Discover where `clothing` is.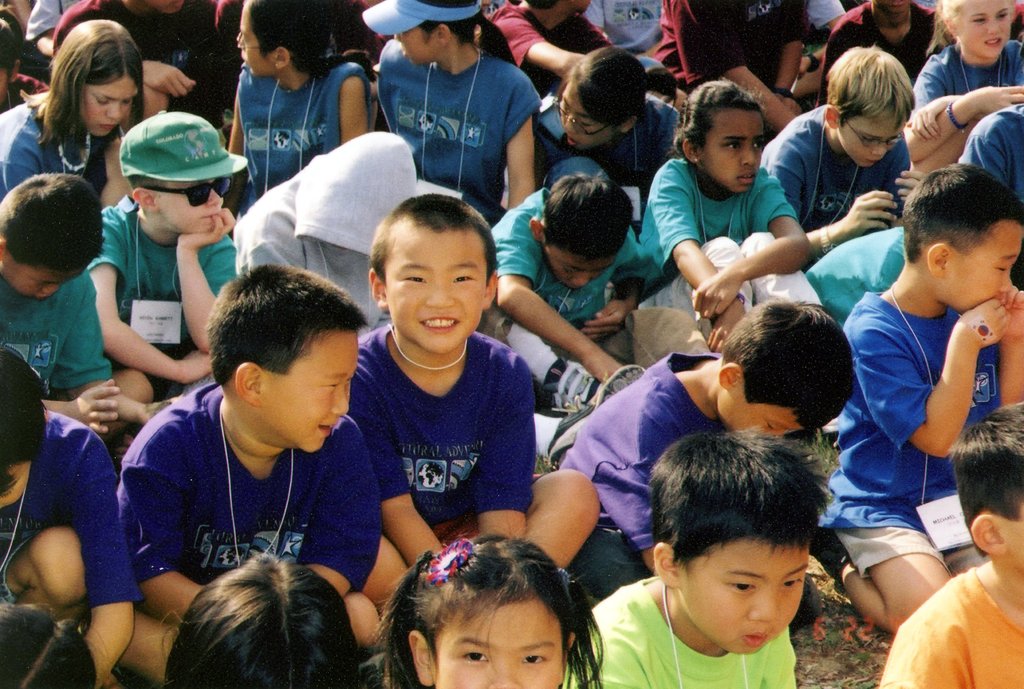
Discovered at {"left": 955, "top": 113, "right": 1023, "bottom": 194}.
